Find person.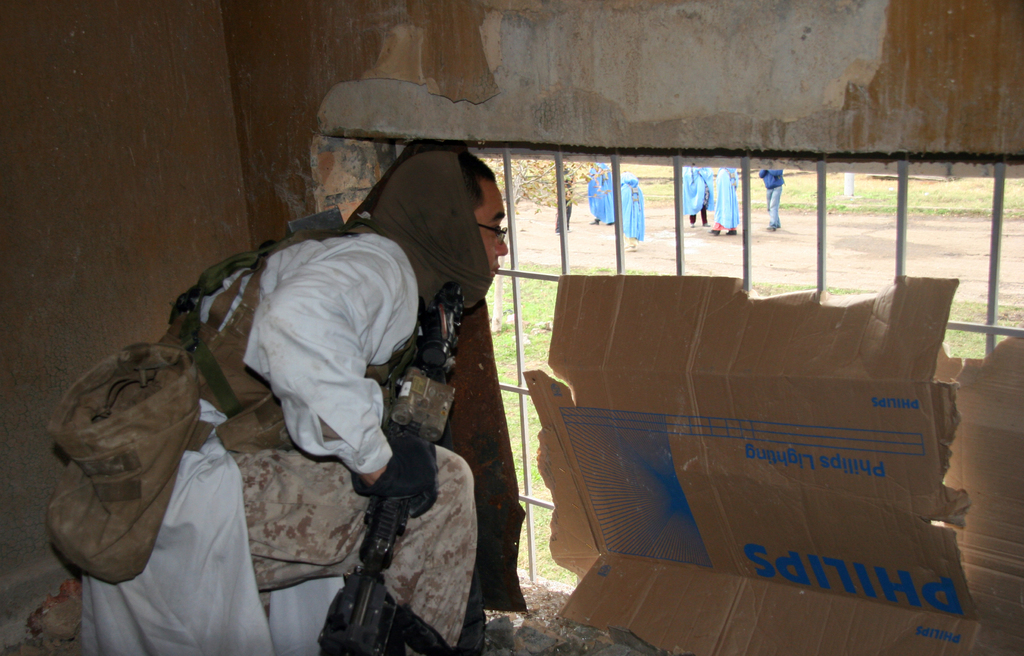
[618,176,643,254].
